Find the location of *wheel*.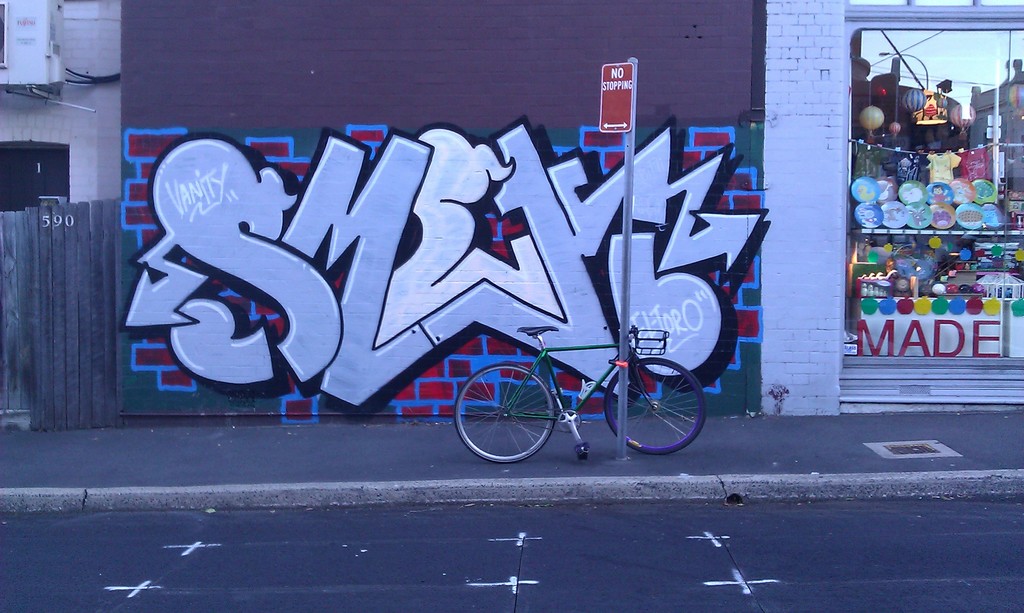
Location: box(458, 363, 558, 465).
